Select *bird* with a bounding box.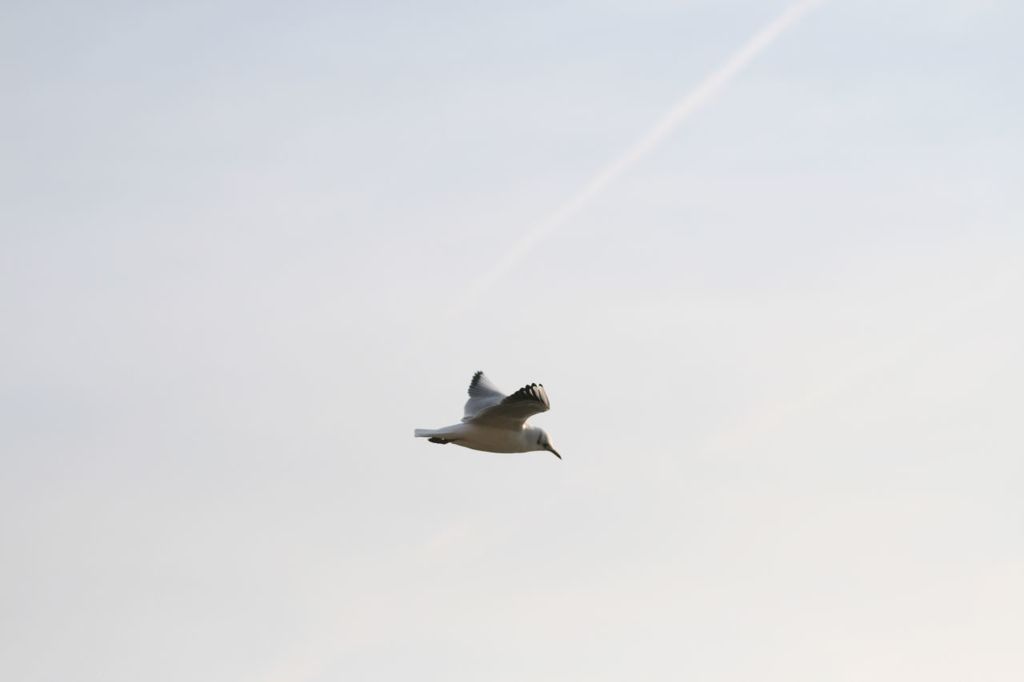
x1=414, y1=365, x2=563, y2=478.
